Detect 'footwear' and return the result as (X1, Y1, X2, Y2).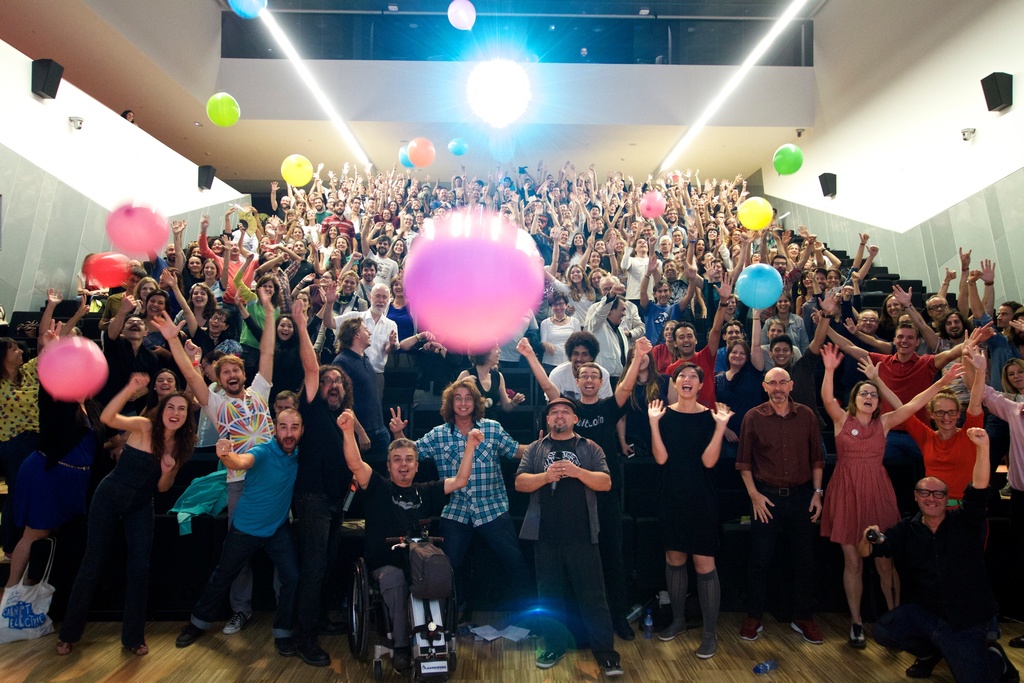
(314, 620, 349, 634).
